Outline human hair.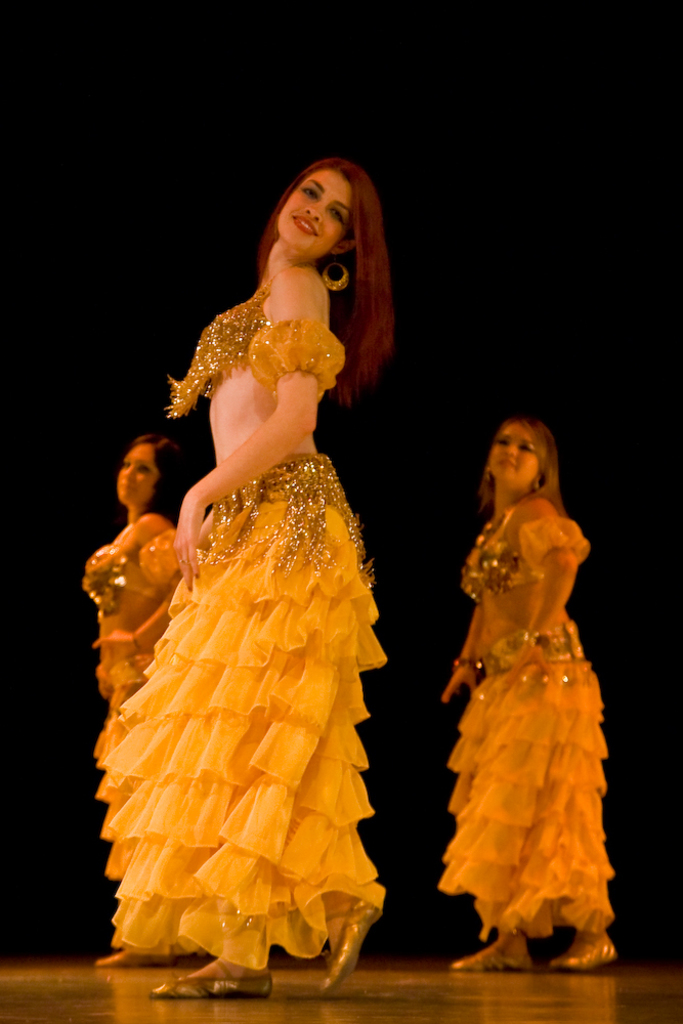
Outline: pyautogui.locateOnScreen(138, 433, 188, 515).
